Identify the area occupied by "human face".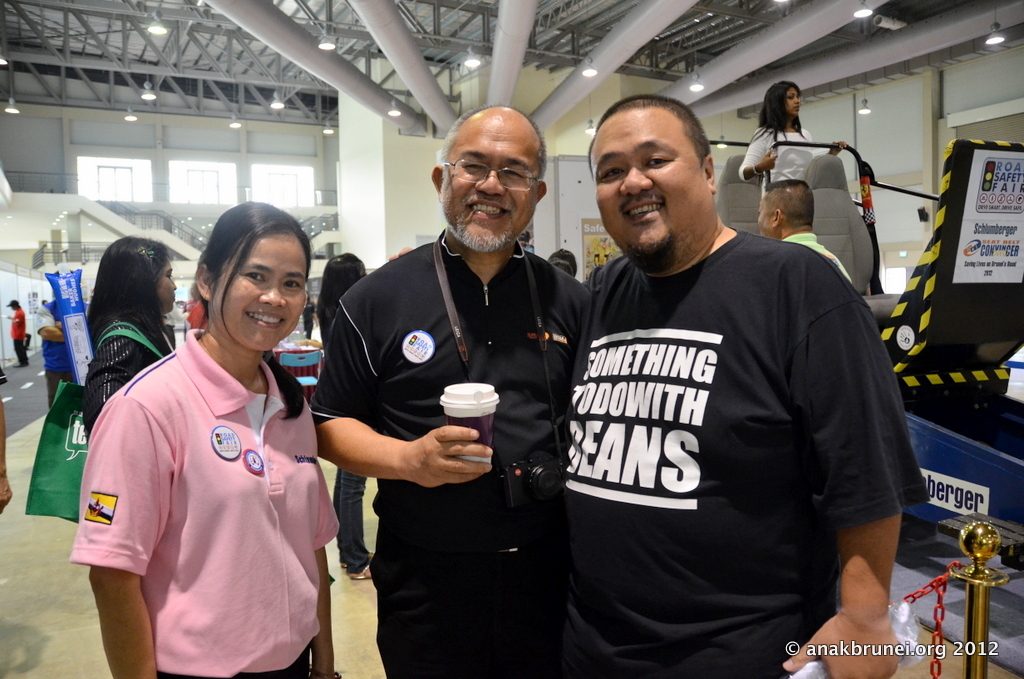
Area: (left=755, top=196, right=771, bottom=236).
